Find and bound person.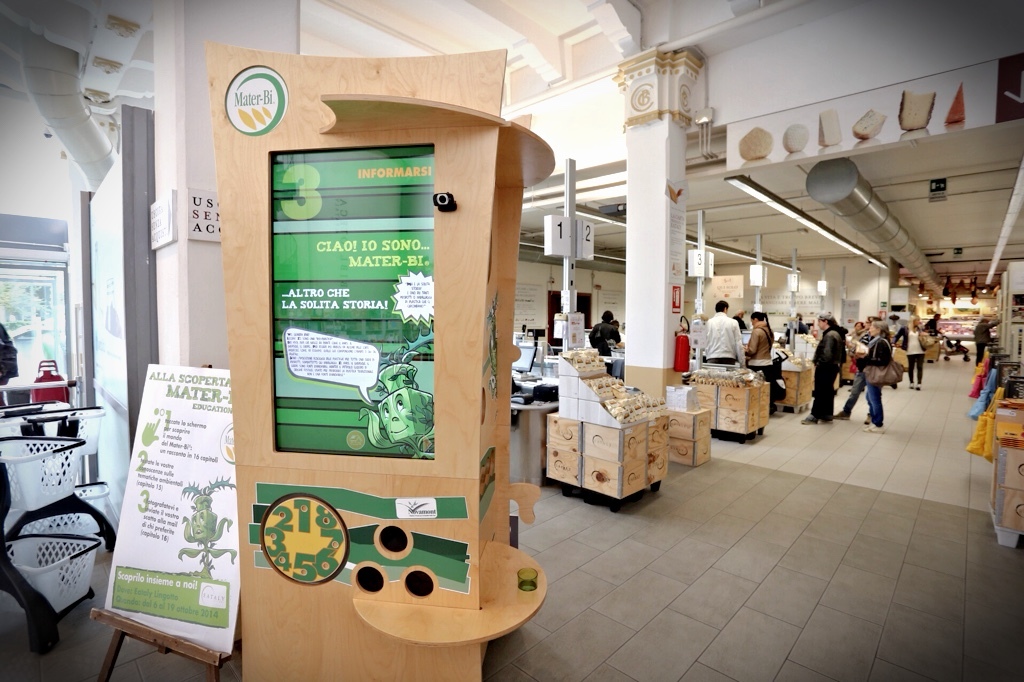
Bound: bbox=(743, 306, 783, 415).
